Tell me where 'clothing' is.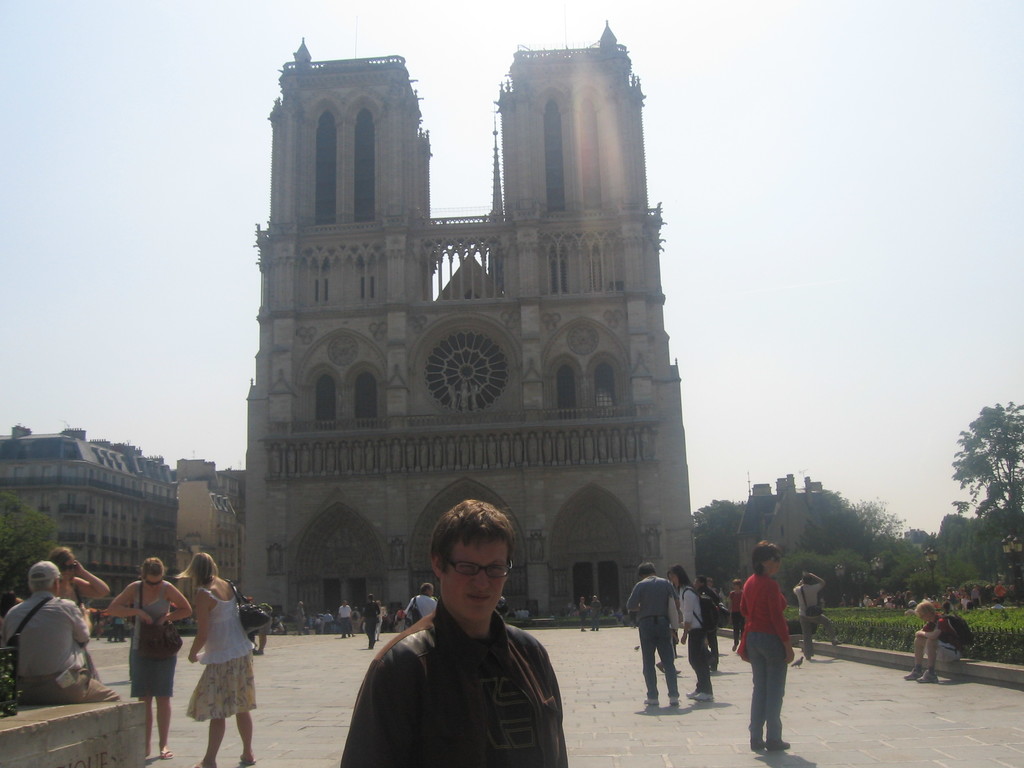
'clothing' is at 3, 590, 129, 703.
